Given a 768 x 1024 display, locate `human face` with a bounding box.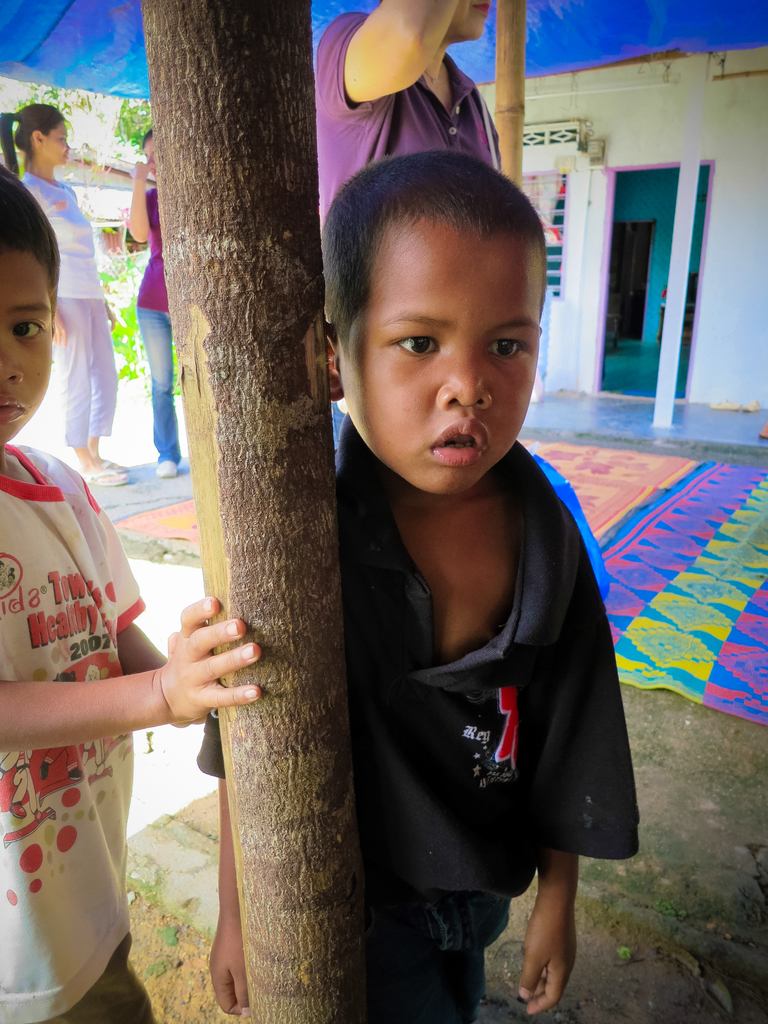
Located: region(0, 256, 51, 443).
